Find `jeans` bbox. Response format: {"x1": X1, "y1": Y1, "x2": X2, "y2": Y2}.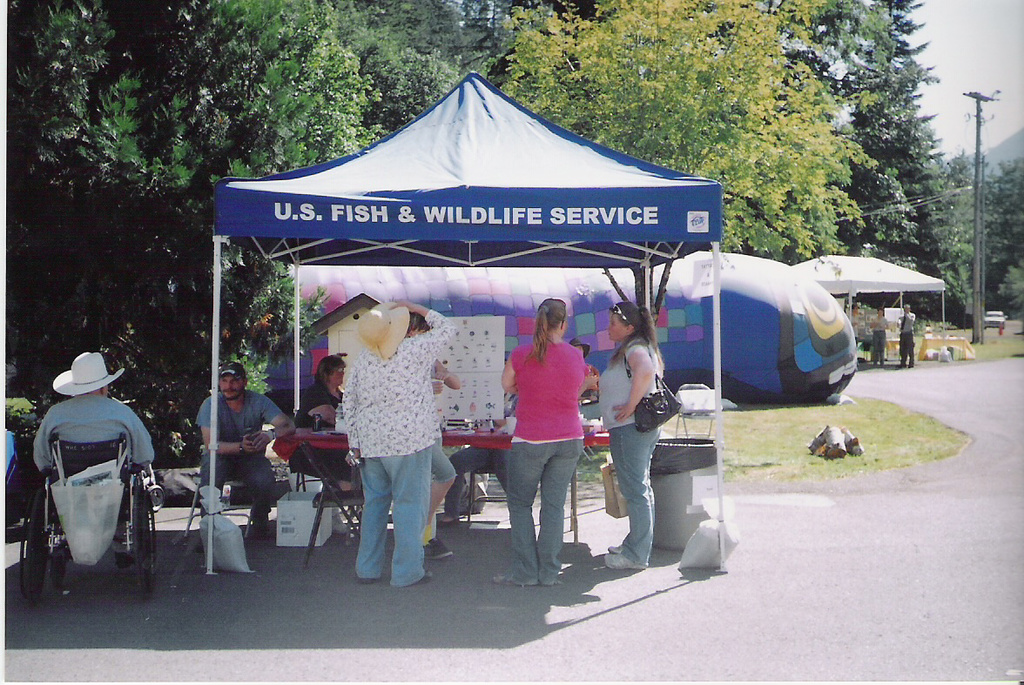
{"x1": 200, "y1": 455, "x2": 280, "y2": 521}.
